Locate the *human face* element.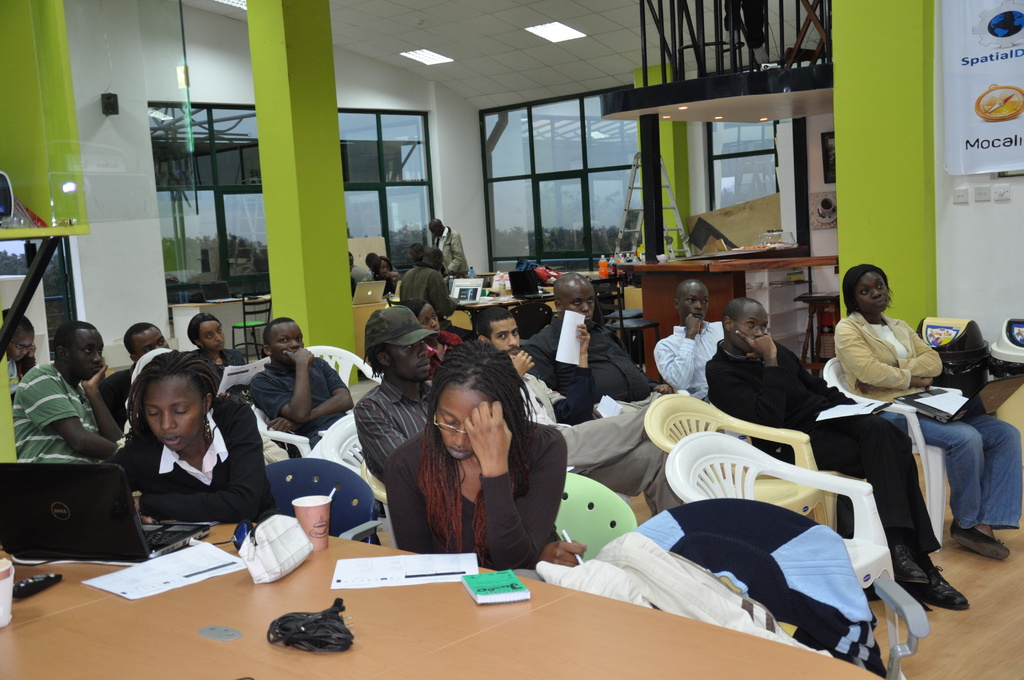
Element bbox: (489,320,524,354).
